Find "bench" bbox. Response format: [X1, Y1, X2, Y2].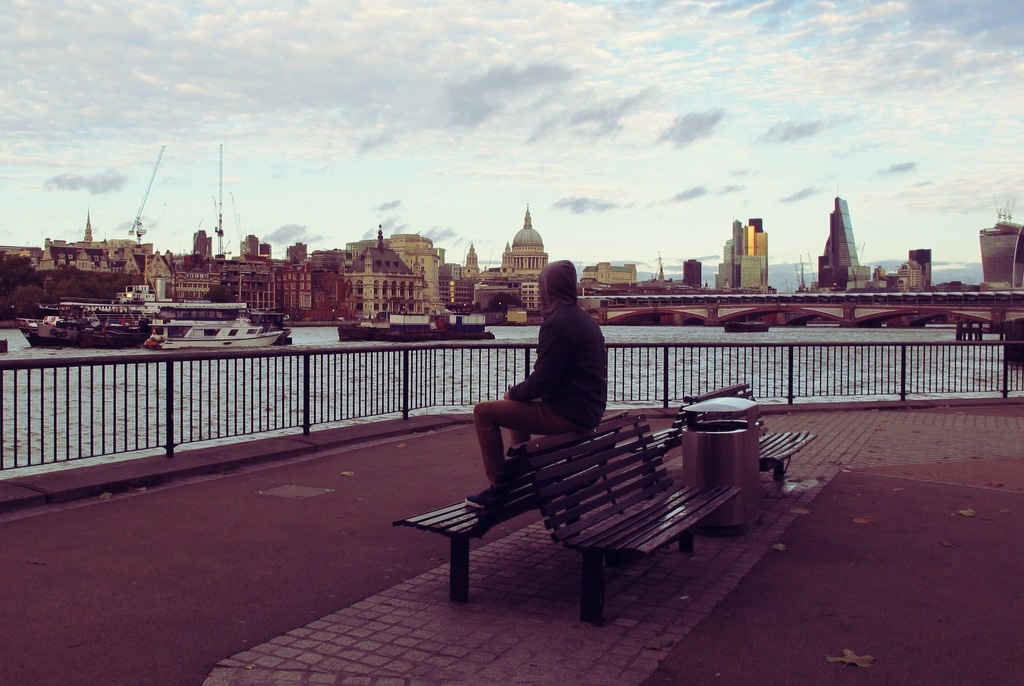
[521, 408, 740, 626].
